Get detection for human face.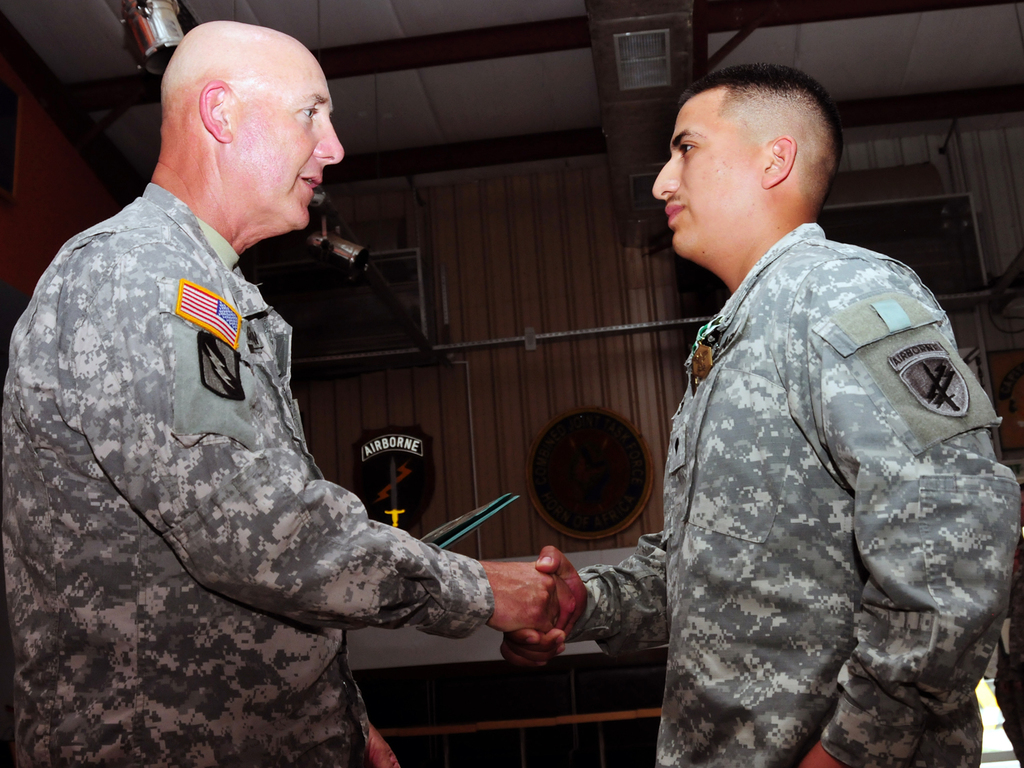
Detection: bbox=(652, 94, 755, 259).
